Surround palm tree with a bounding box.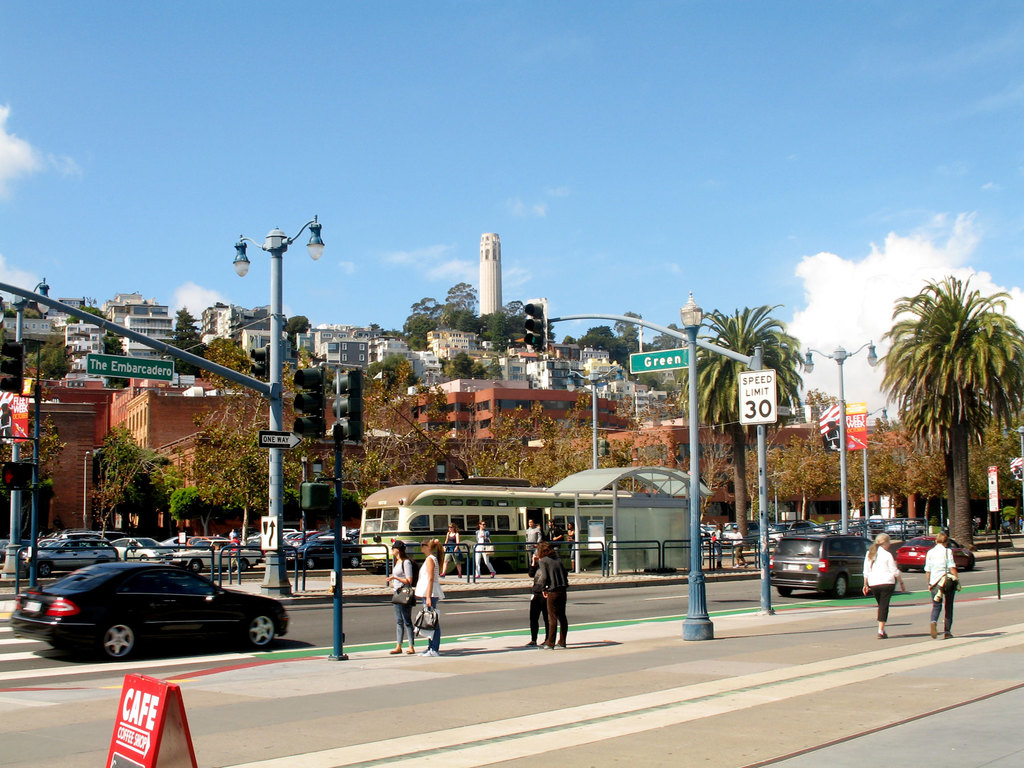
rect(707, 303, 813, 543).
